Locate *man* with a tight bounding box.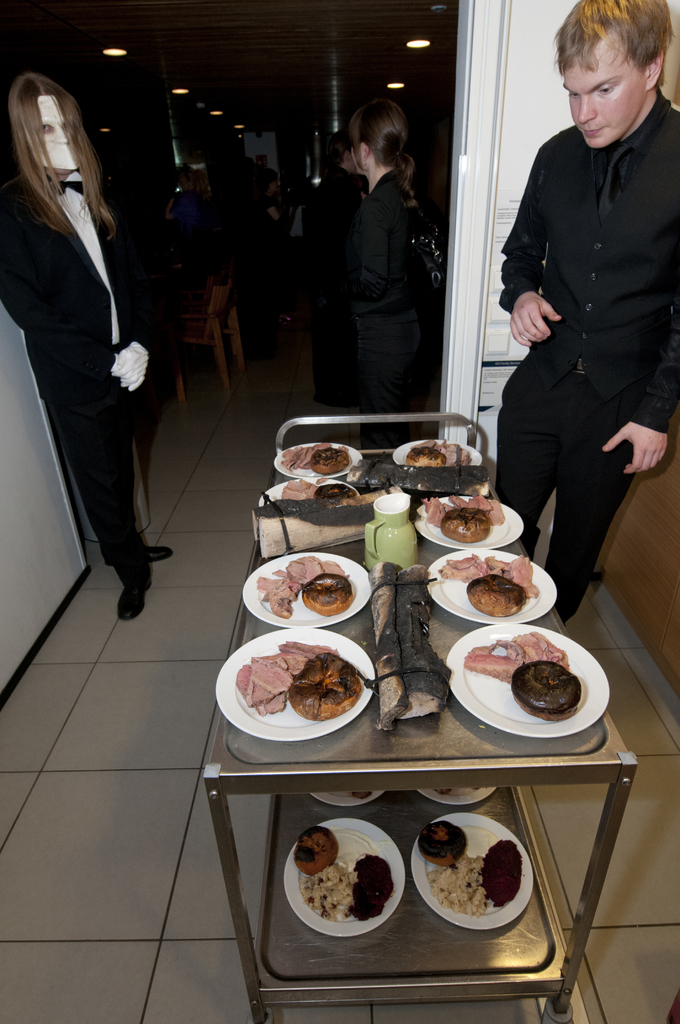
(x1=484, y1=0, x2=679, y2=638).
